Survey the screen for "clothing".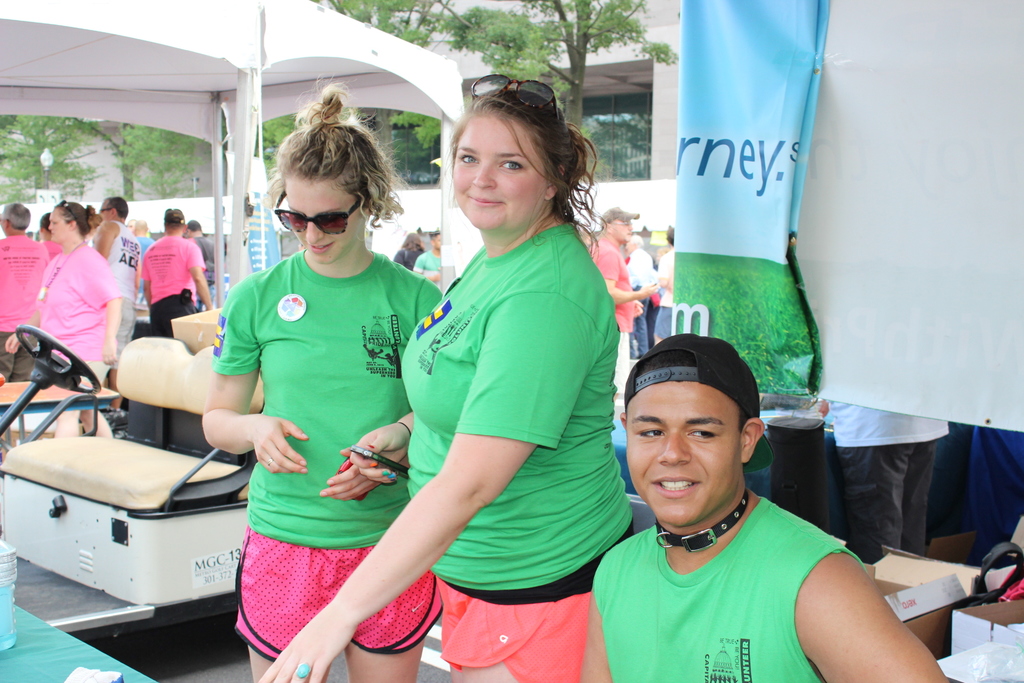
Survey found: box=[627, 252, 652, 352].
